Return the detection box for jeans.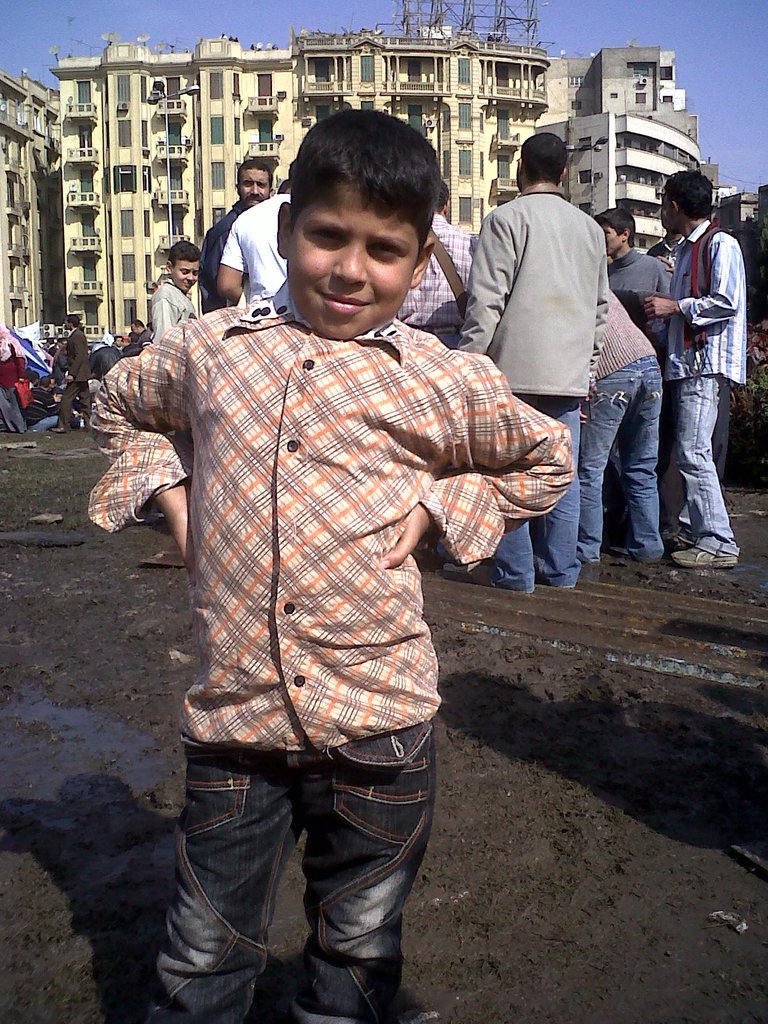
148:717:441:1011.
